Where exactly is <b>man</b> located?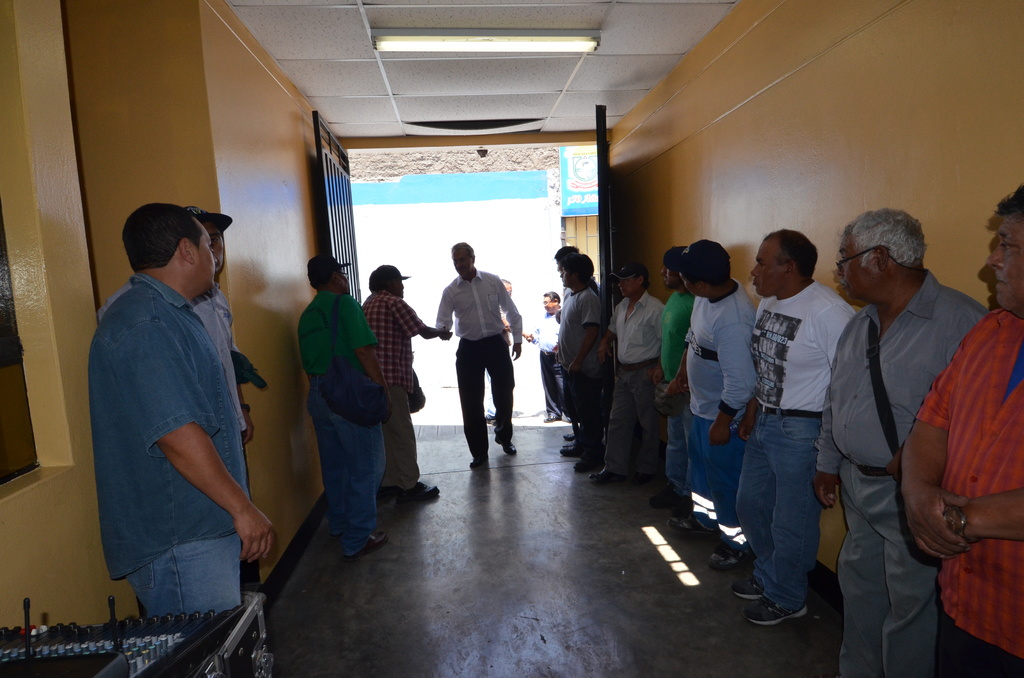
Its bounding box is box(486, 279, 528, 424).
